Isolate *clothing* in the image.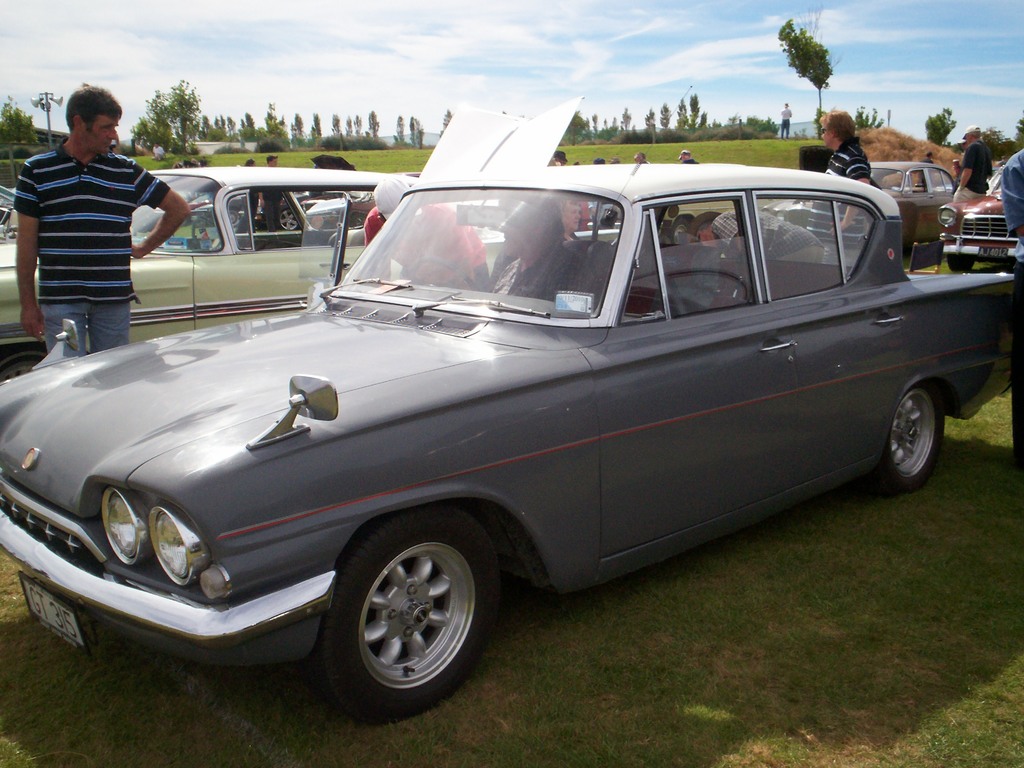
Isolated region: 488:243:580:316.
